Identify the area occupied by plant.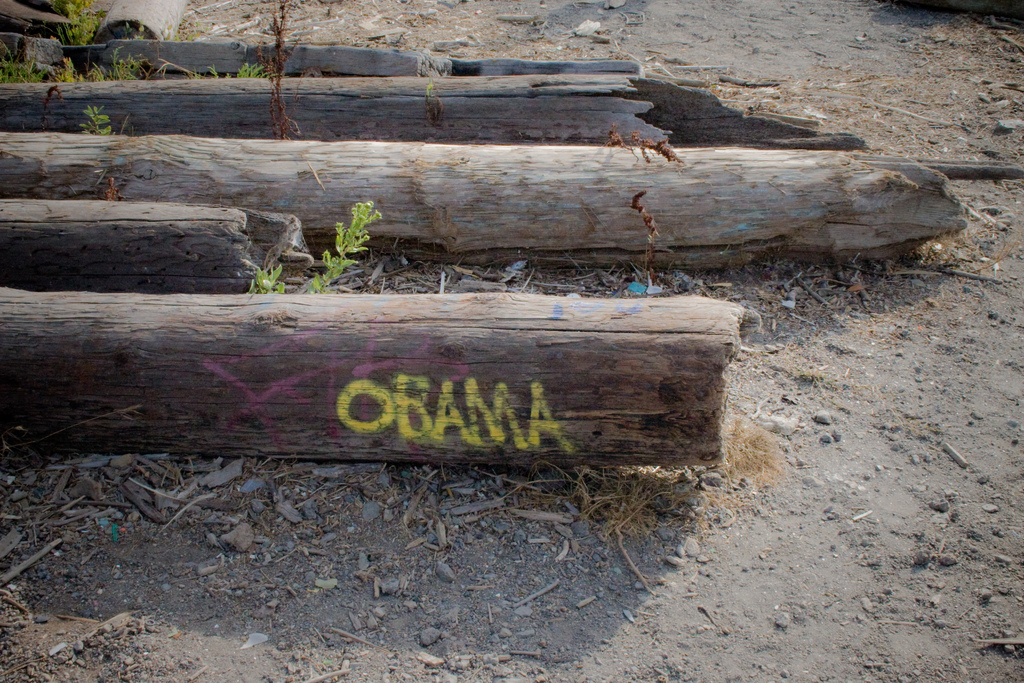
Area: left=248, top=202, right=378, bottom=289.
